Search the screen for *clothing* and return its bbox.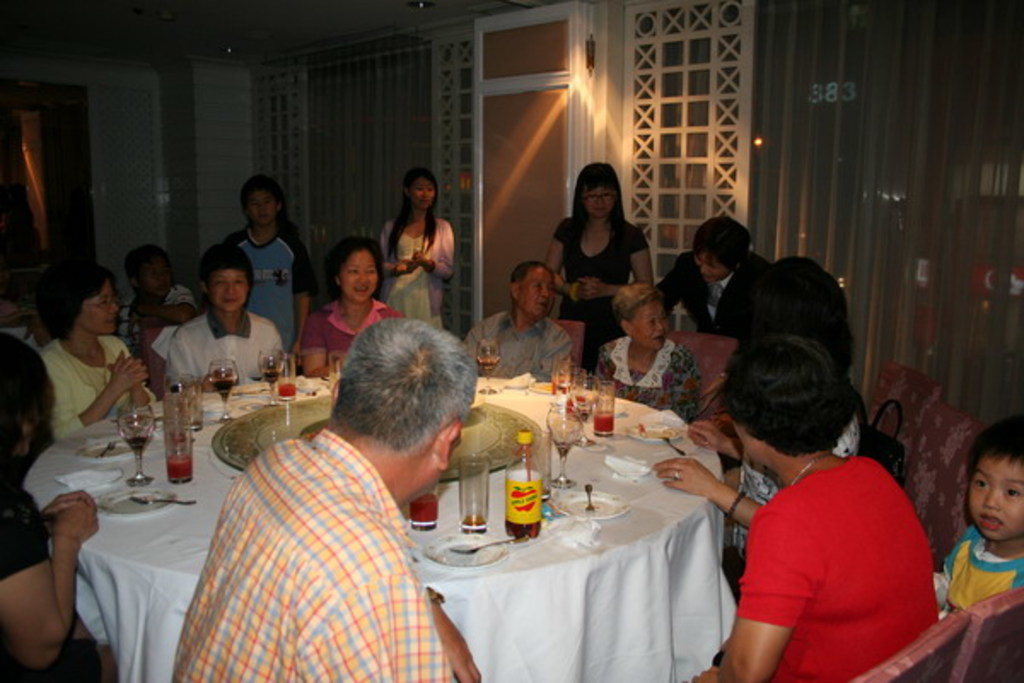
Found: pyautogui.locateOnScreen(544, 207, 647, 323).
